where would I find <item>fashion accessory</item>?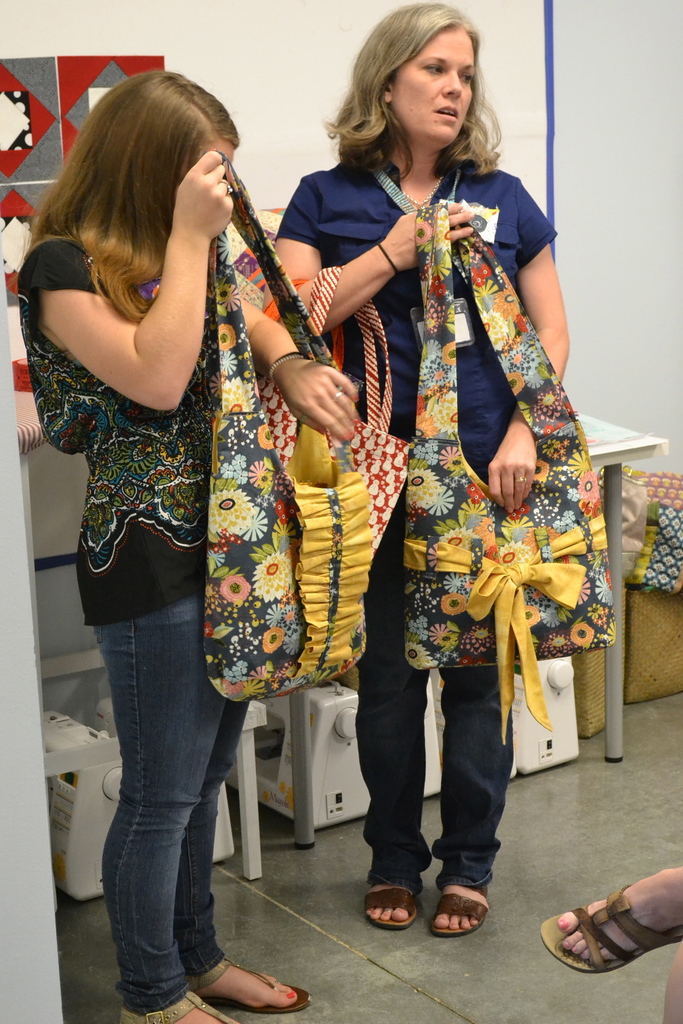
At <region>196, 154, 380, 705</region>.
